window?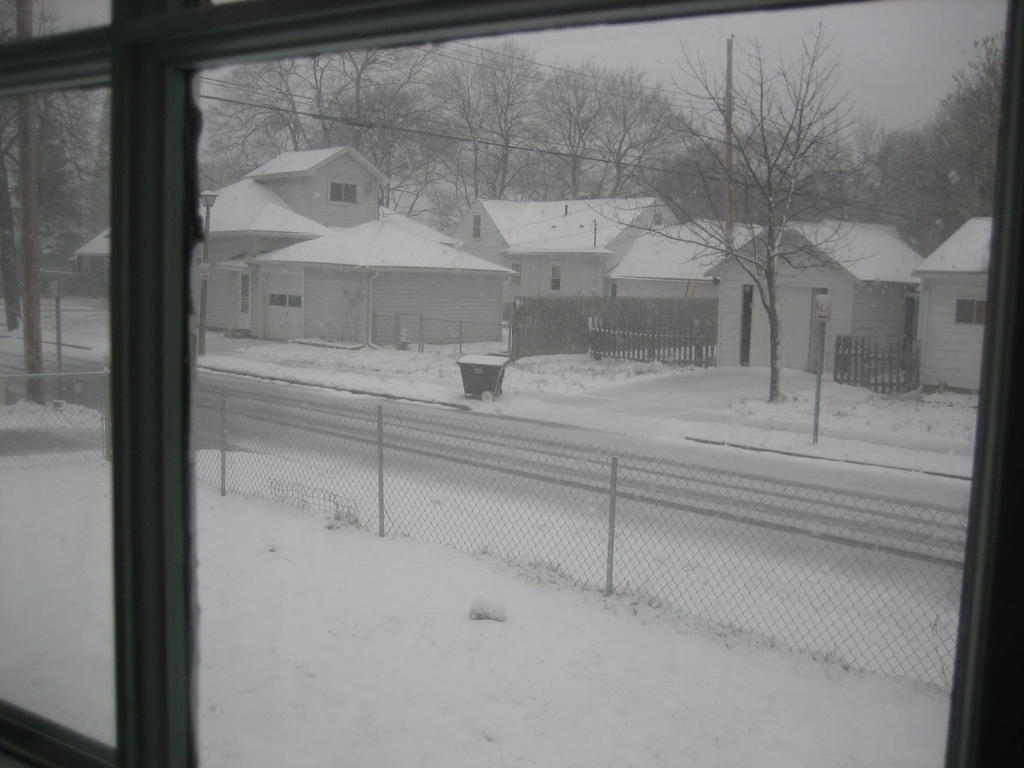
<box>546,262,562,294</box>
